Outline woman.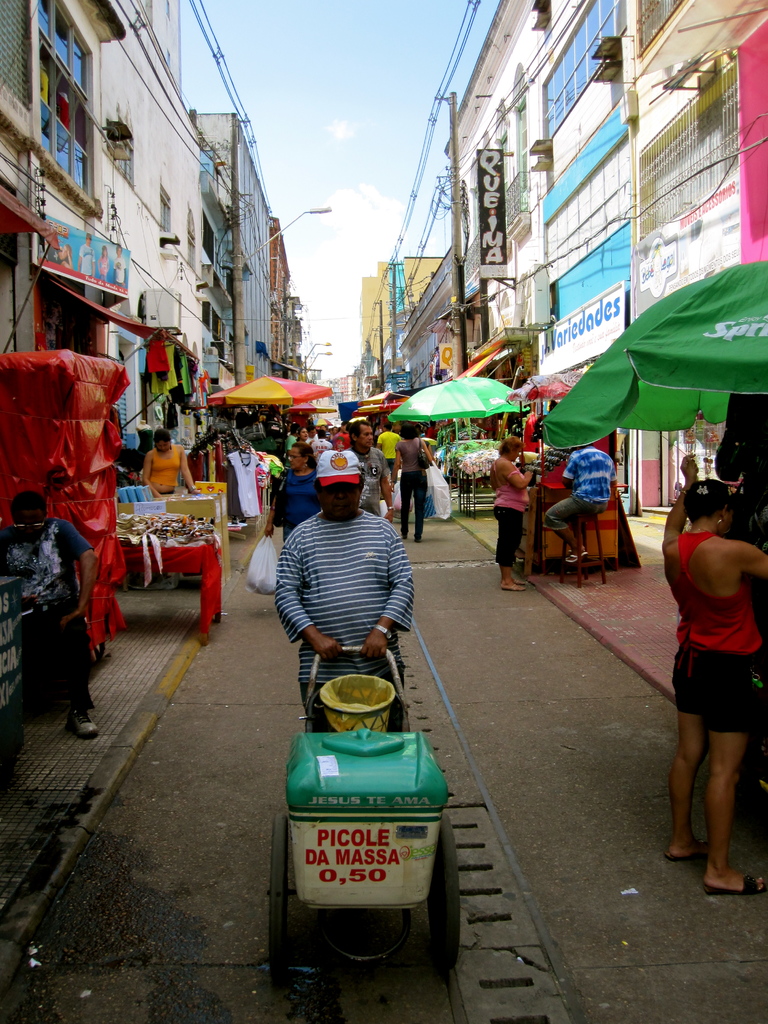
Outline: detection(652, 452, 767, 881).
